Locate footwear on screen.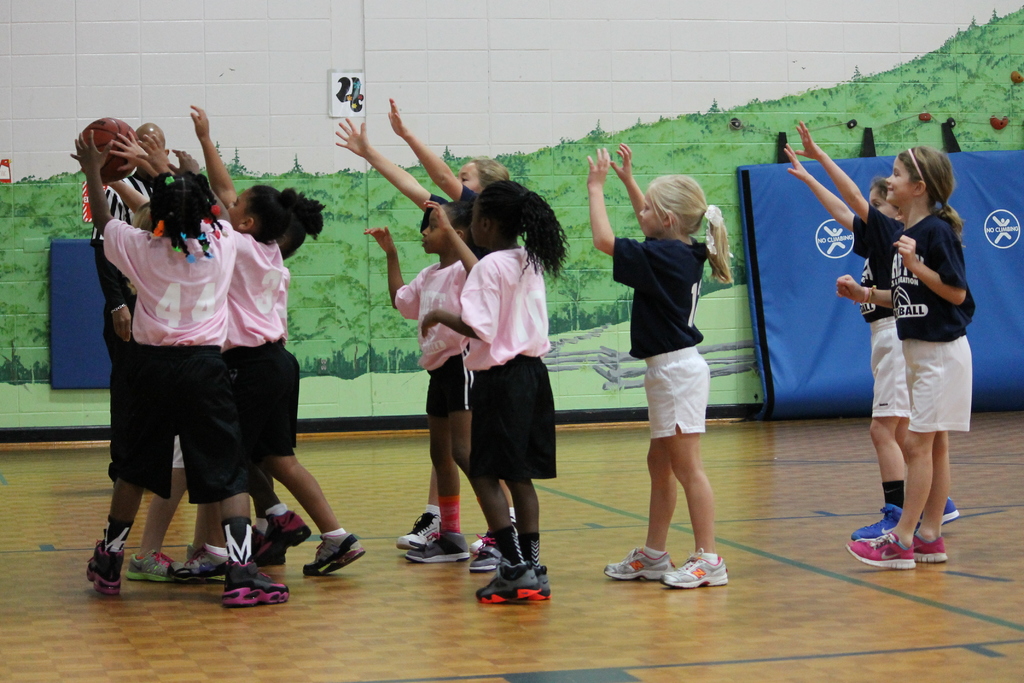
On screen at 255 513 311 557.
